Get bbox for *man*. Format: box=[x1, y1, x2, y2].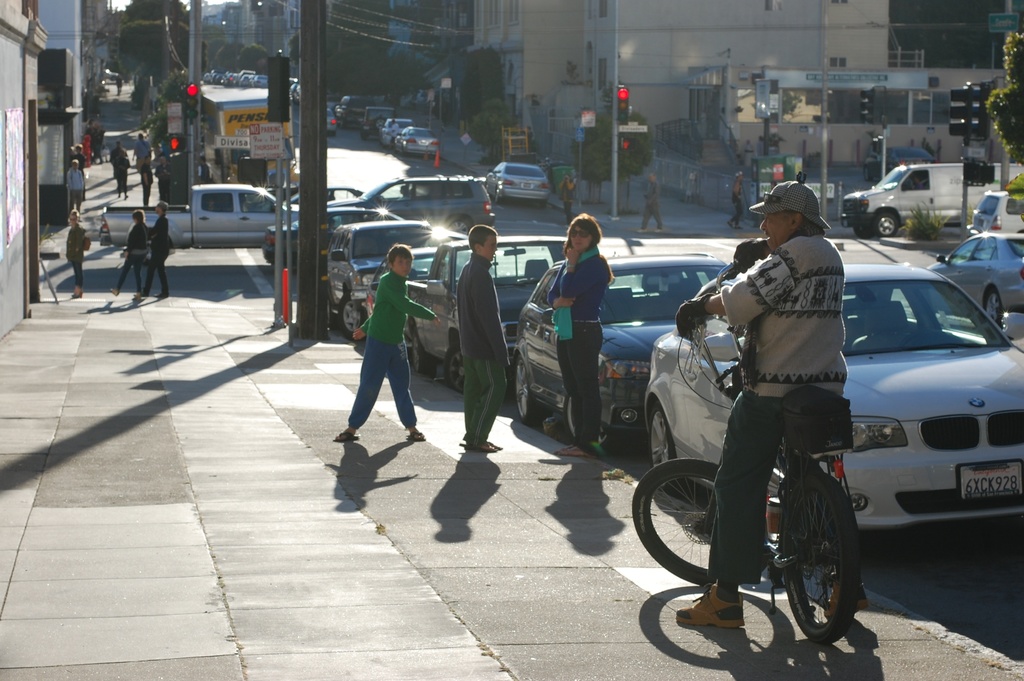
box=[727, 172, 744, 229].
